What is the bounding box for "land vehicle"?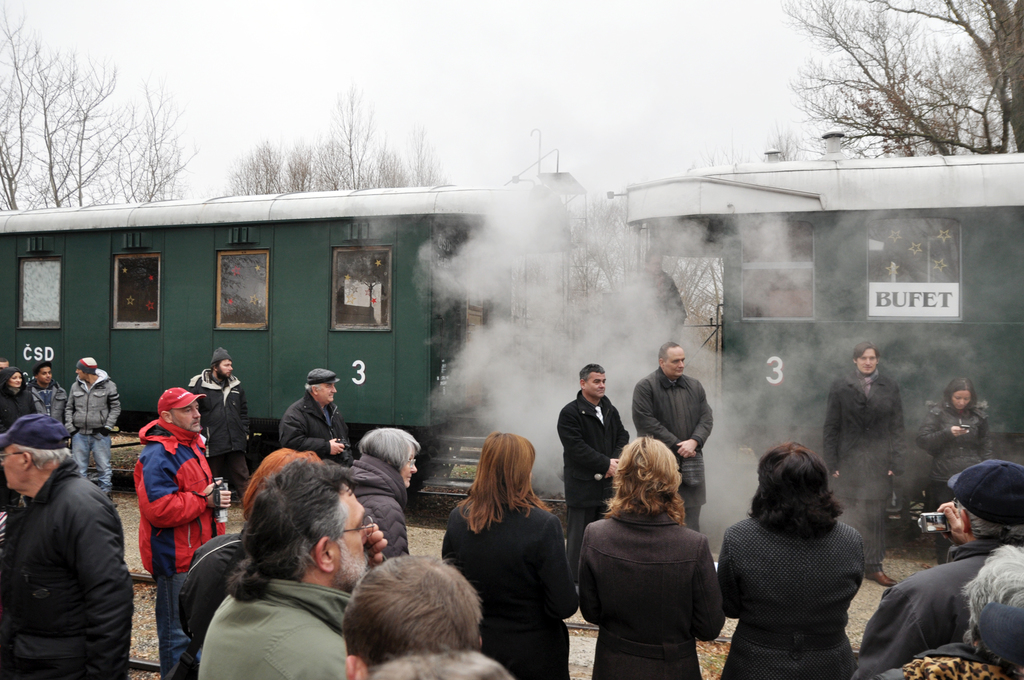
x1=0 y1=138 x2=1023 y2=538.
